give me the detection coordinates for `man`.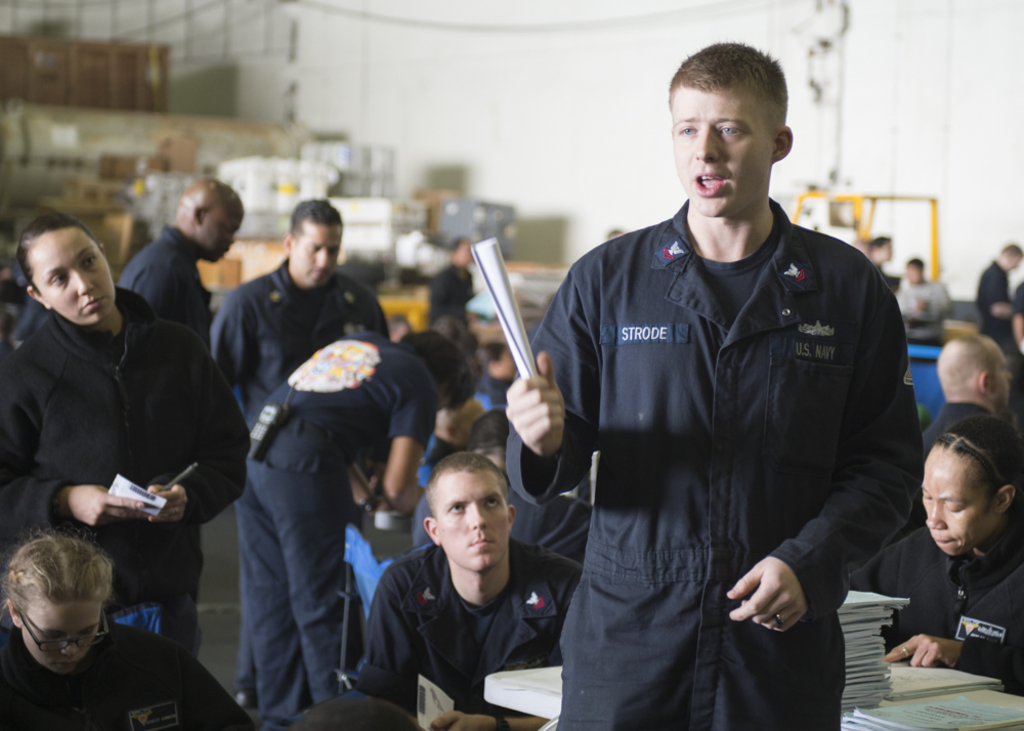
select_region(116, 179, 246, 355).
